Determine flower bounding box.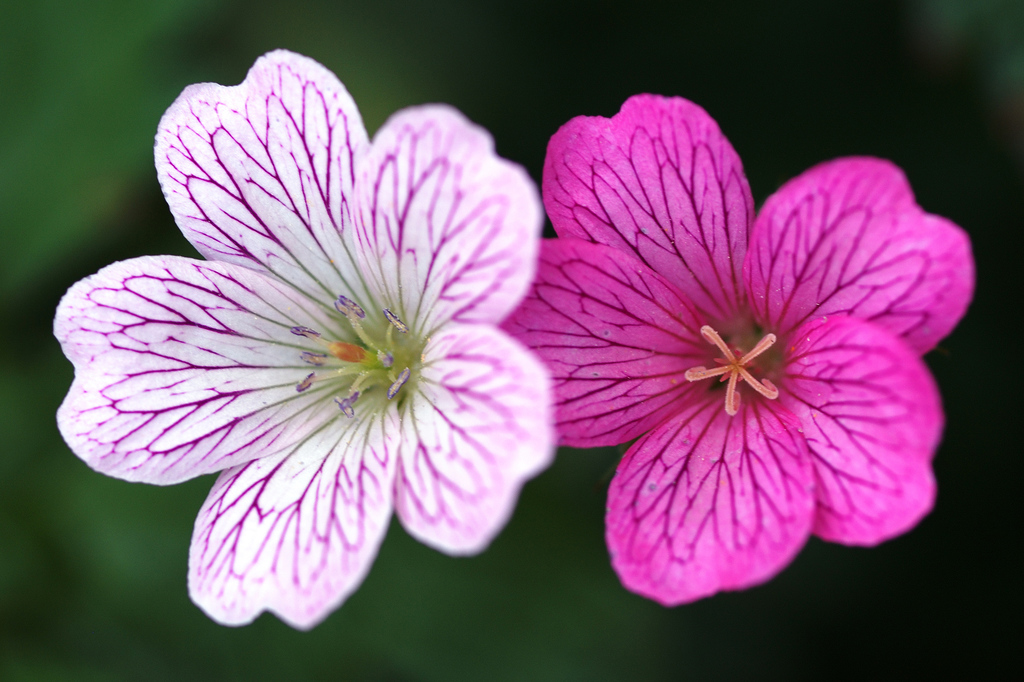
Determined: select_region(49, 46, 544, 627).
